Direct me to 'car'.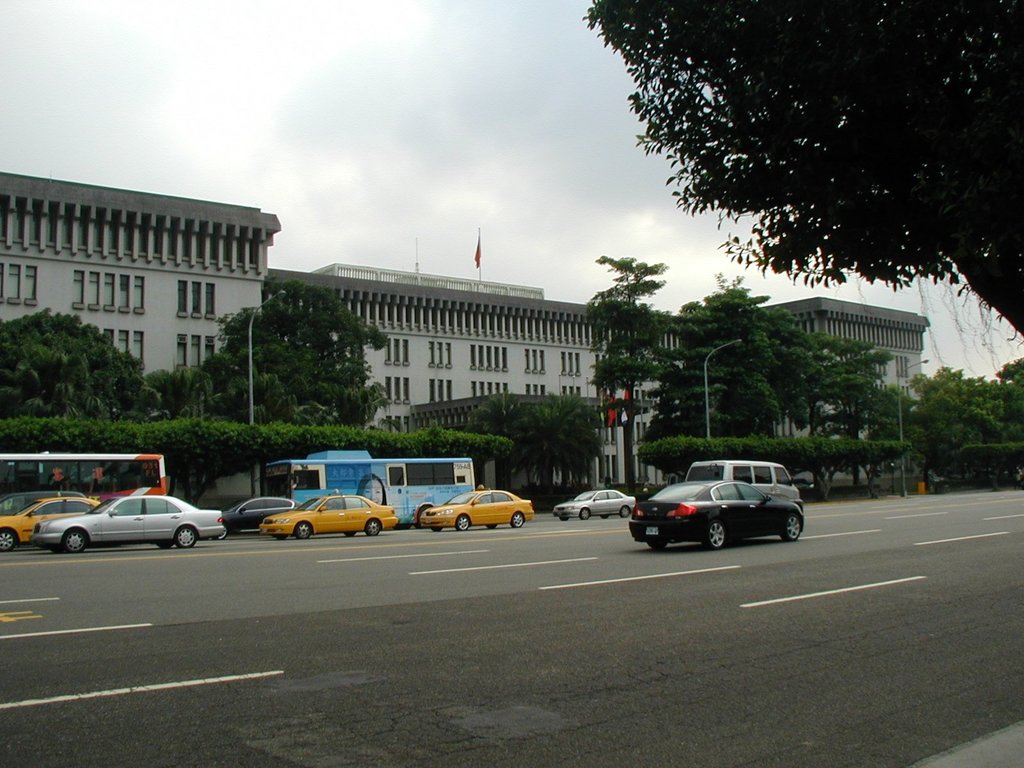
Direction: l=222, t=495, r=304, b=531.
